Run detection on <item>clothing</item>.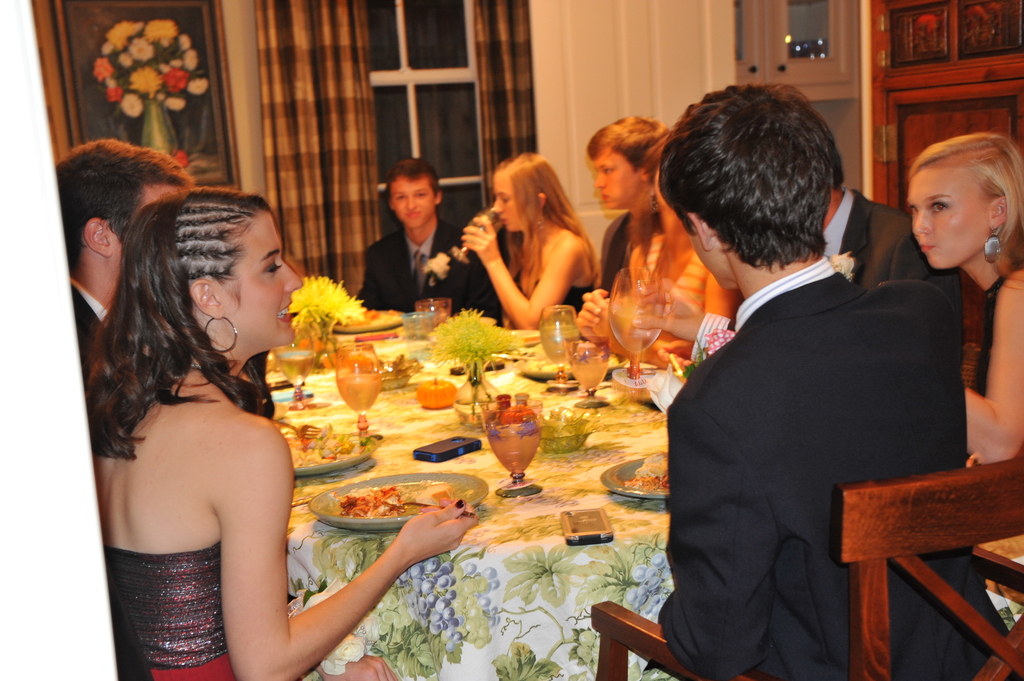
Result: <bbox>65, 272, 275, 421</bbox>.
